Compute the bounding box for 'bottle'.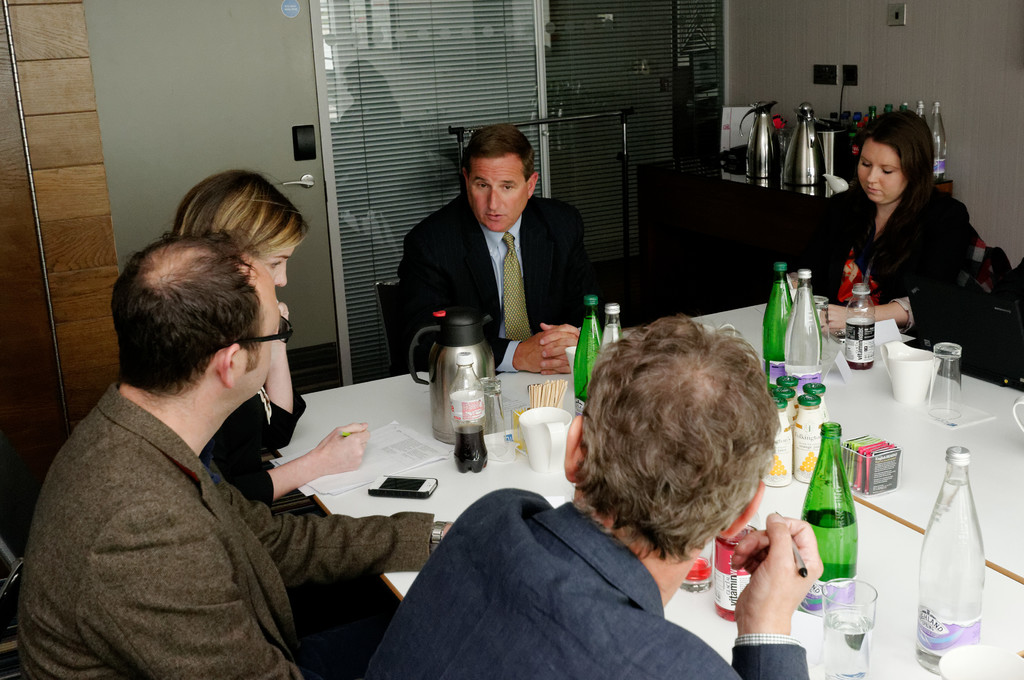
box(804, 374, 835, 415).
